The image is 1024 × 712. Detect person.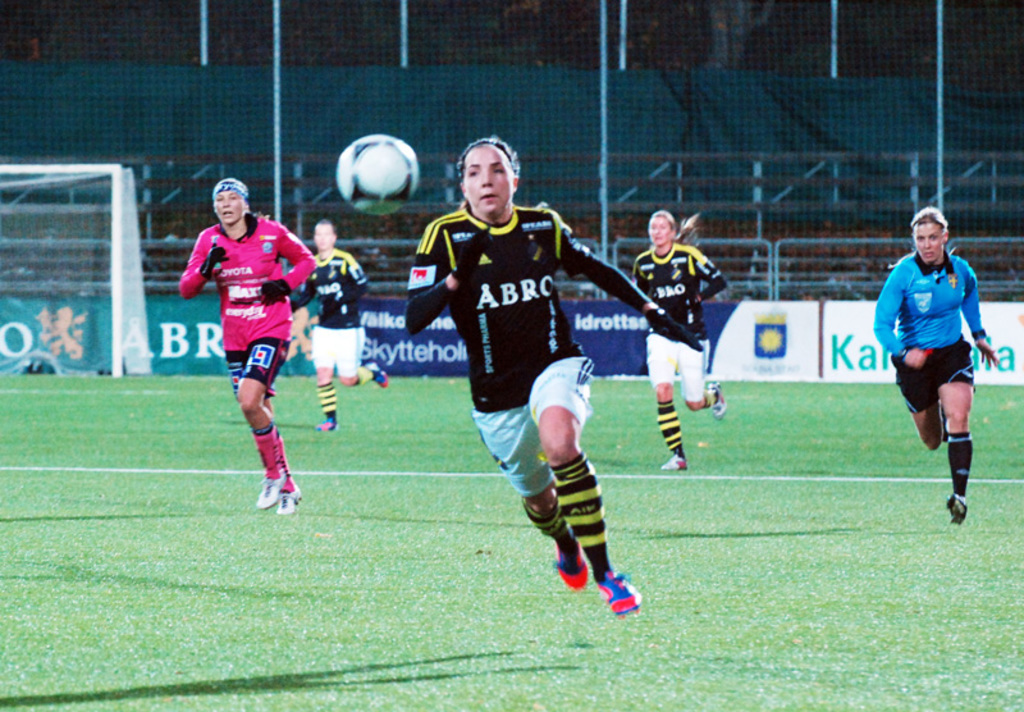
Detection: (192, 173, 296, 535).
